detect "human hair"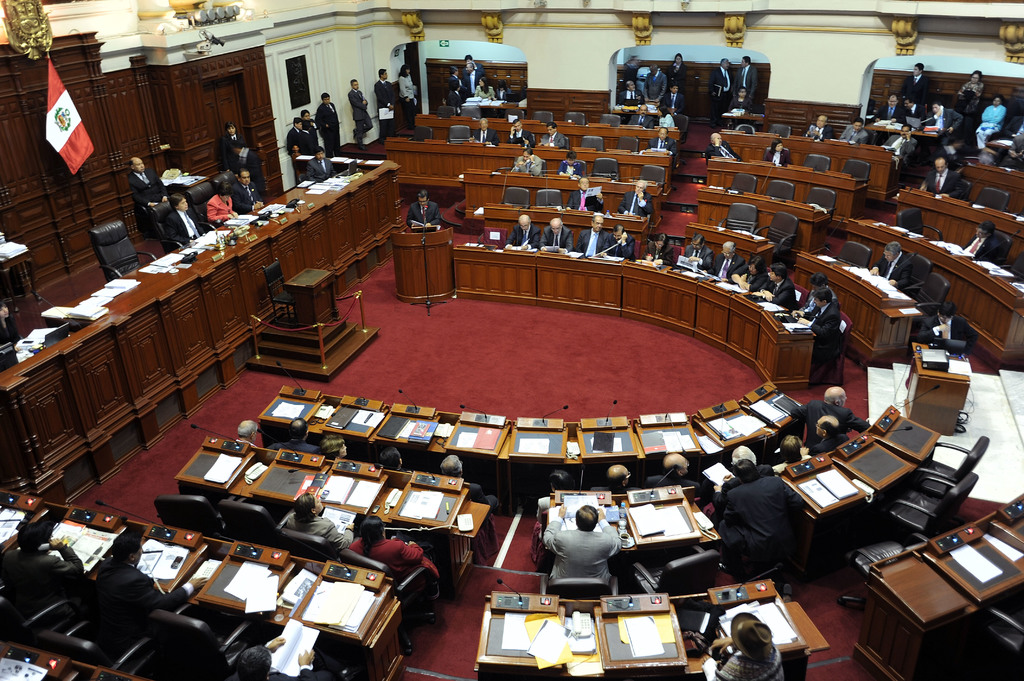
979:219:995:236
